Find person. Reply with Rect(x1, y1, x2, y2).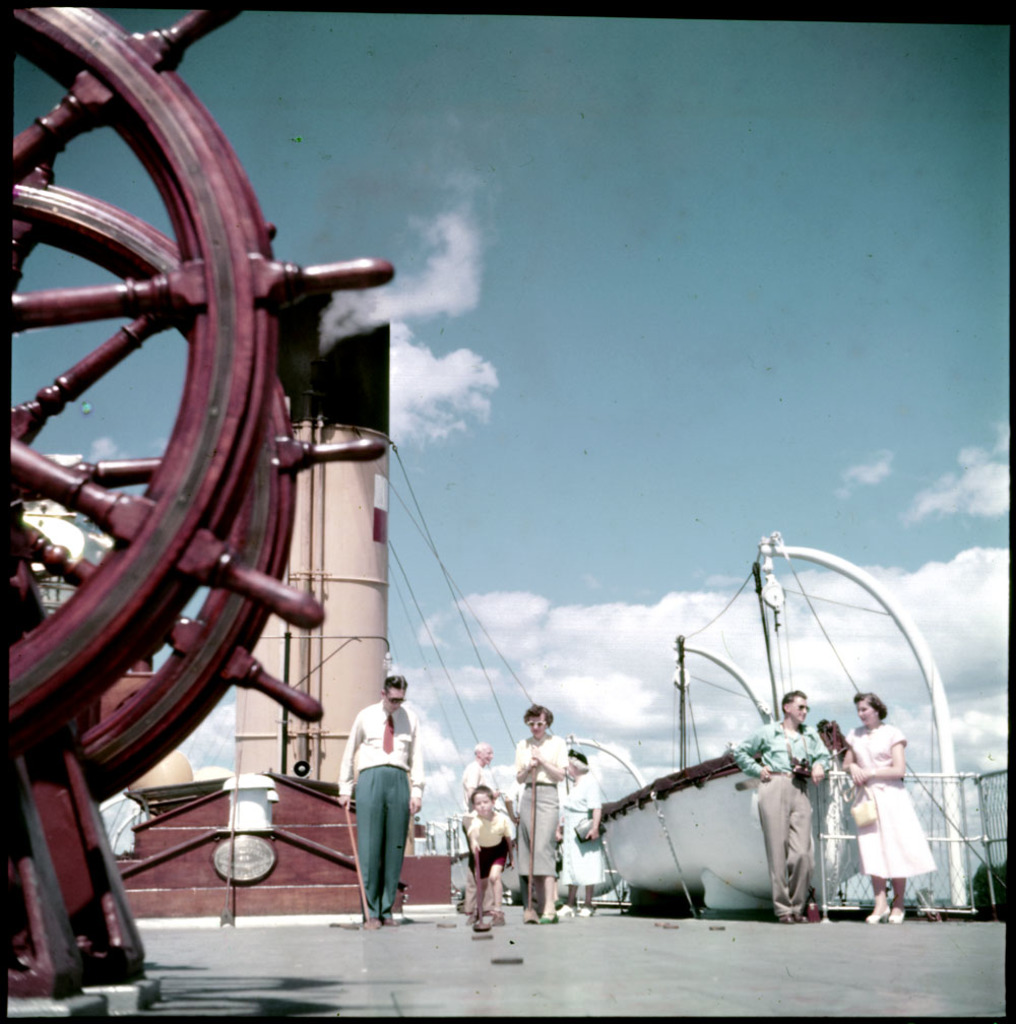
Rect(514, 706, 562, 931).
